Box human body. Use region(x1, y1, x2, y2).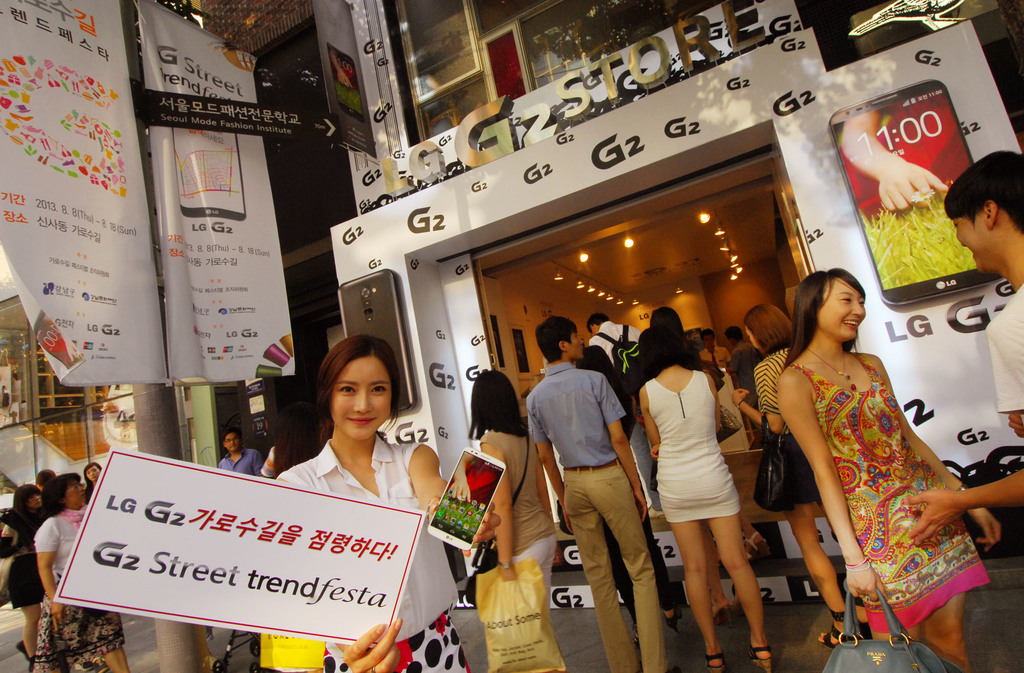
region(216, 445, 261, 478).
